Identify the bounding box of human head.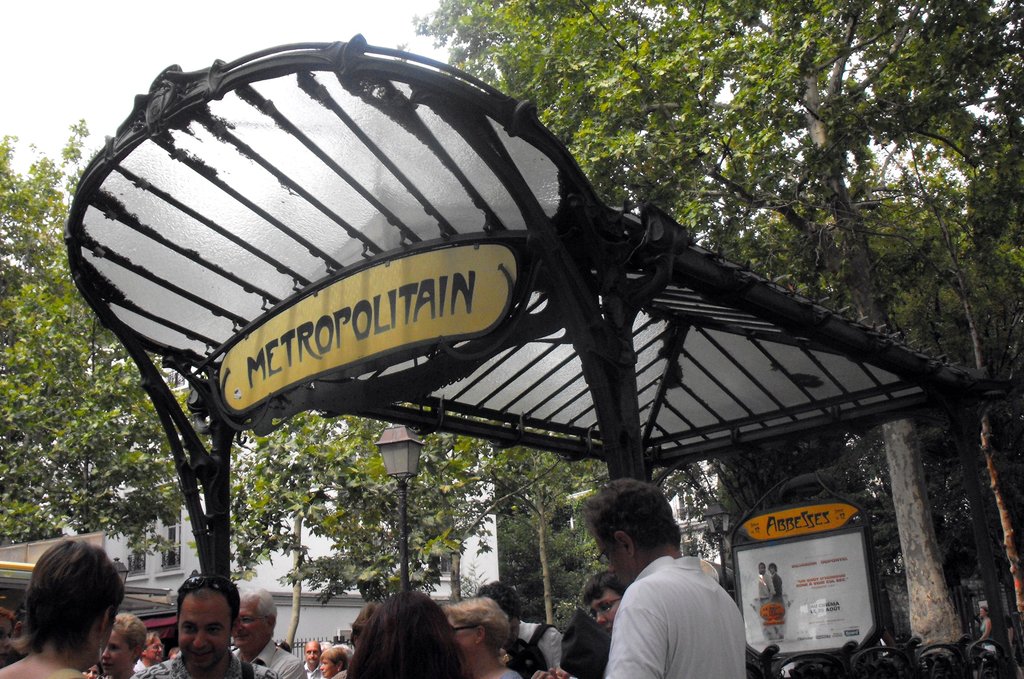
(349, 605, 380, 651).
